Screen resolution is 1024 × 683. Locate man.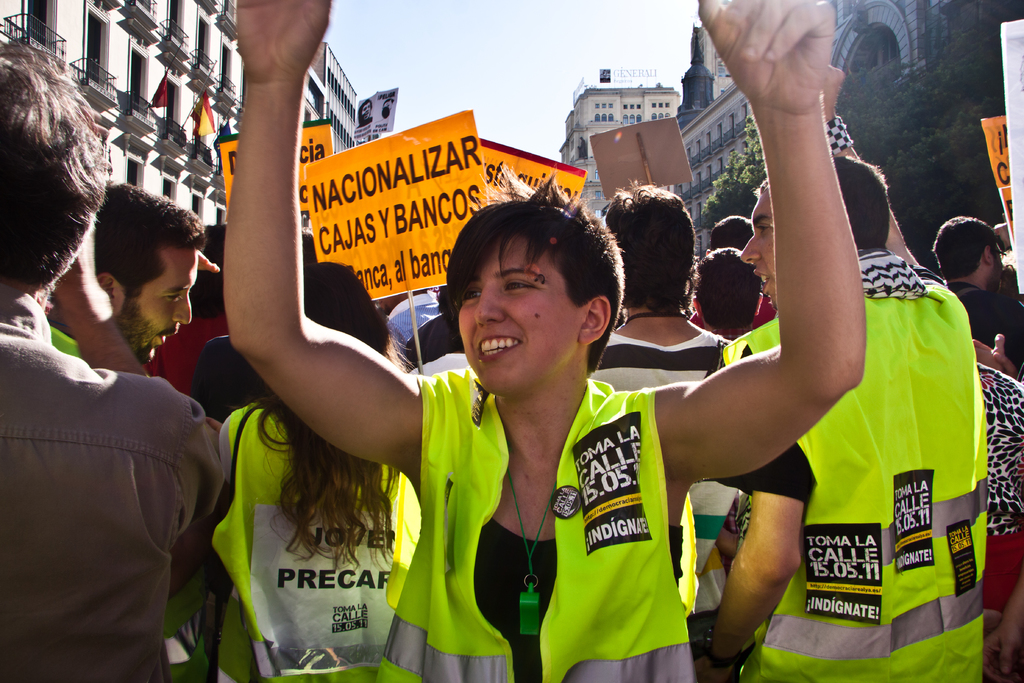
(left=691, top=138, right=1000, bottom=682).
